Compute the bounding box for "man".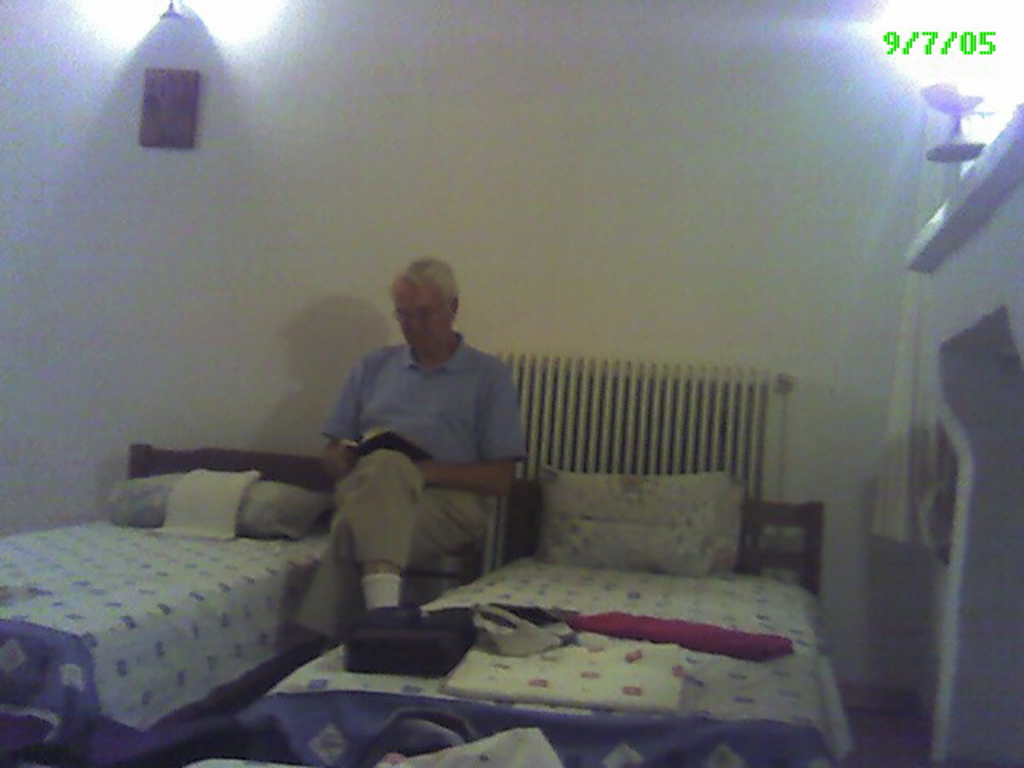
[294, 251, 533, 654].
